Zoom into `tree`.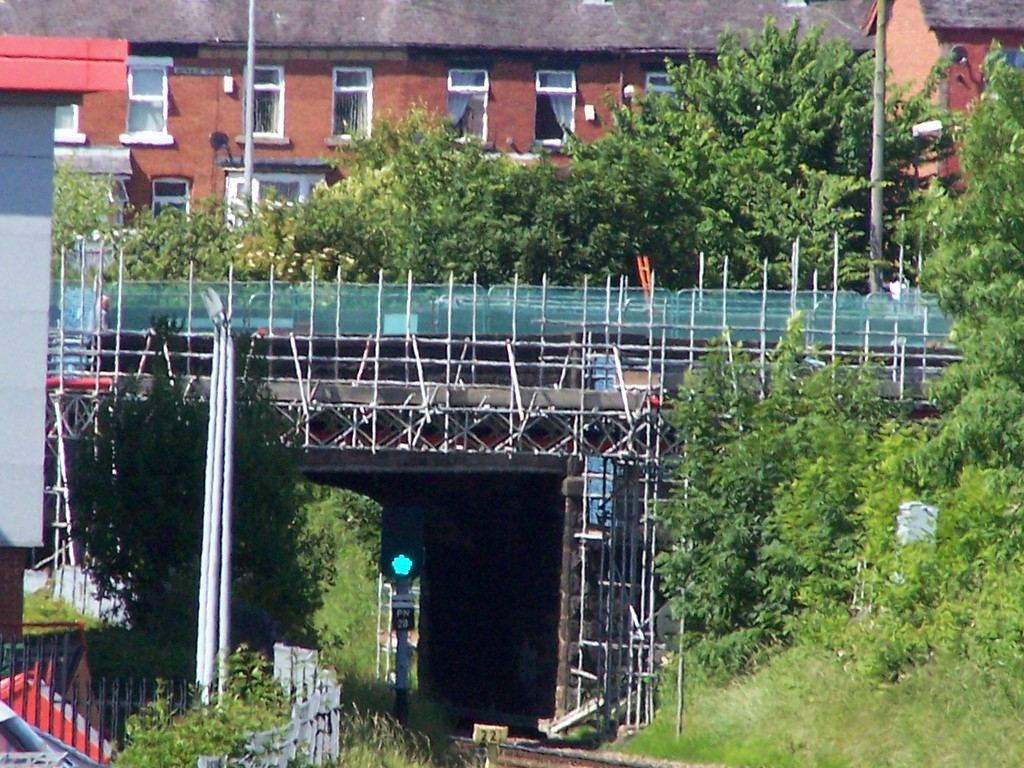
Zoom target: {"left": 510, "top": 13, "right": 995, "bottom": 297}.
